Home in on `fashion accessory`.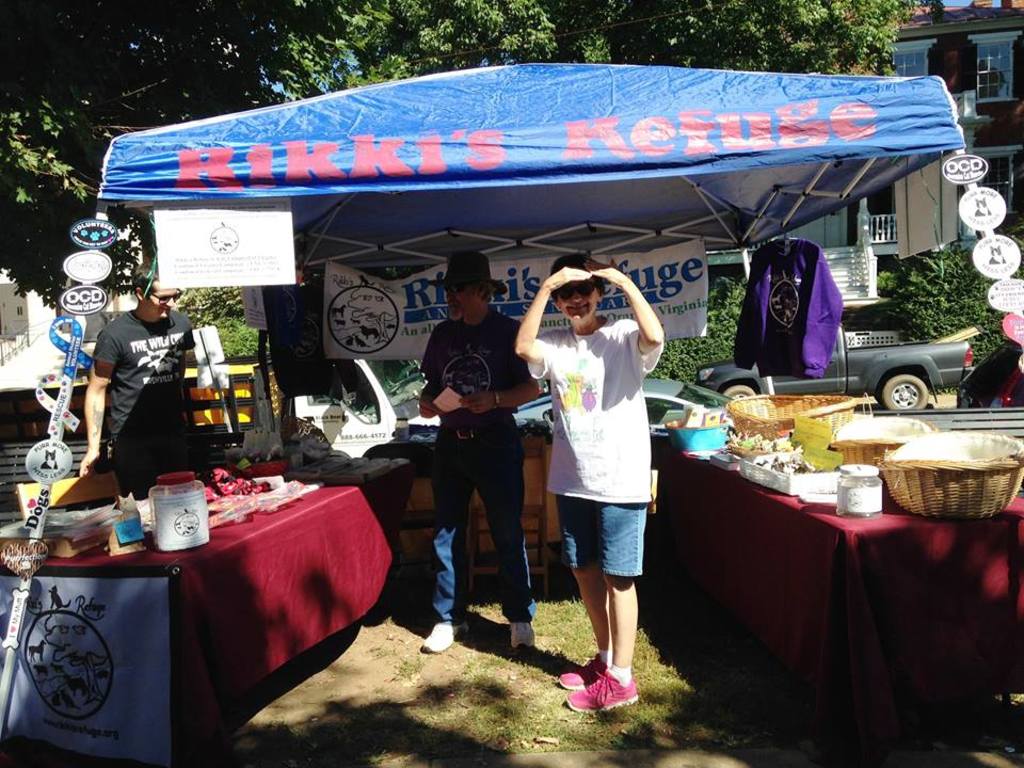
Homed in at locate(559, 649, 612, 684).
